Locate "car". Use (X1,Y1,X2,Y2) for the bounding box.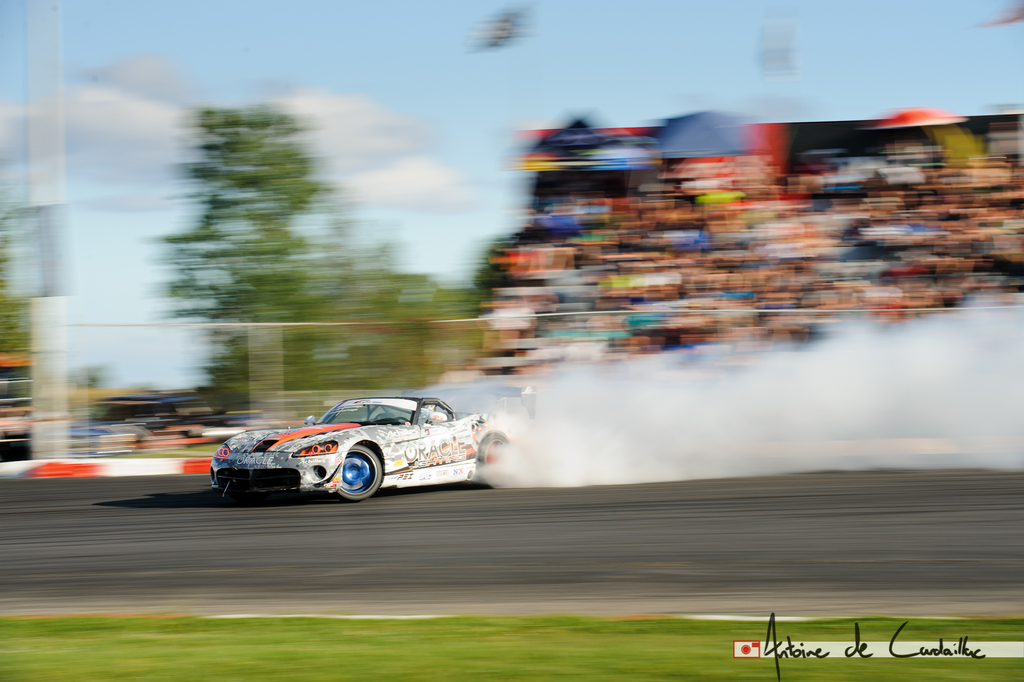
(210,384,538,498).
